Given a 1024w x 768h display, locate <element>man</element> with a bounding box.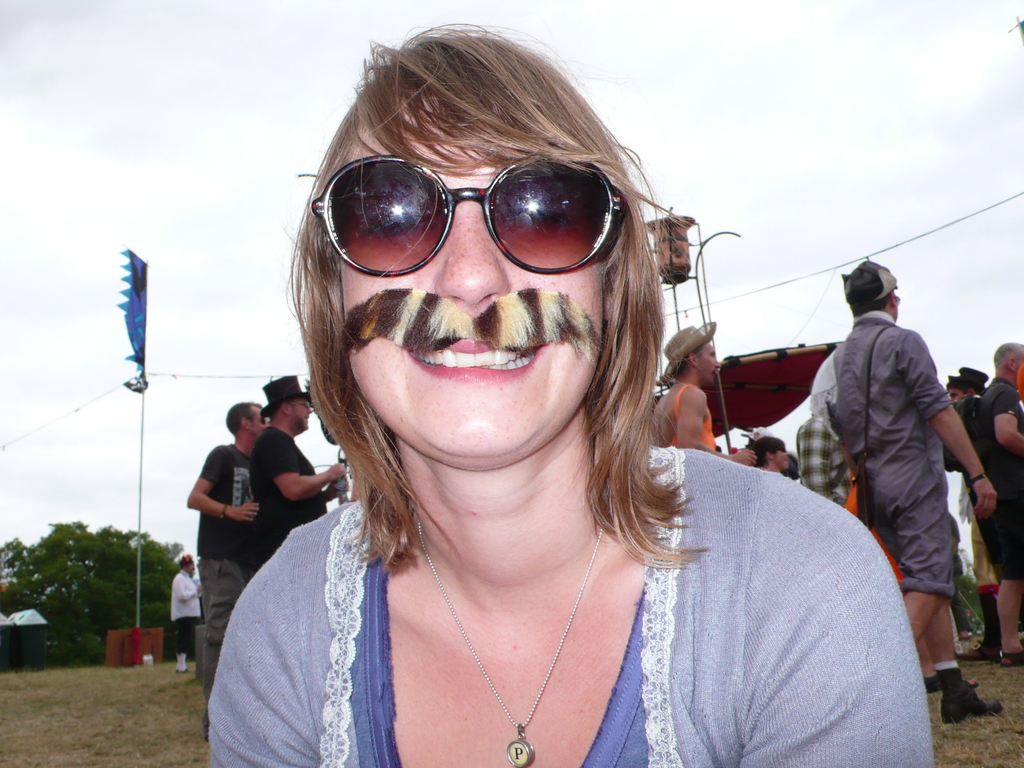
Located: <region>648, 317, 755, 468</region>.
